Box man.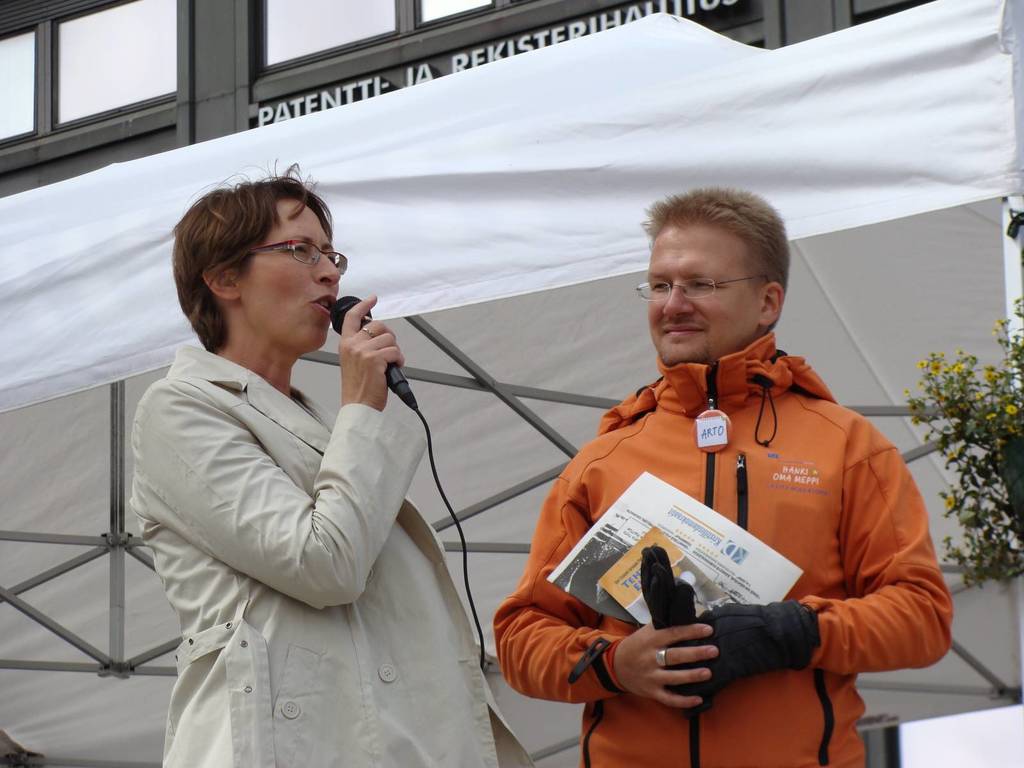
(x1=458, y1=175, x2=953, y2=749).
